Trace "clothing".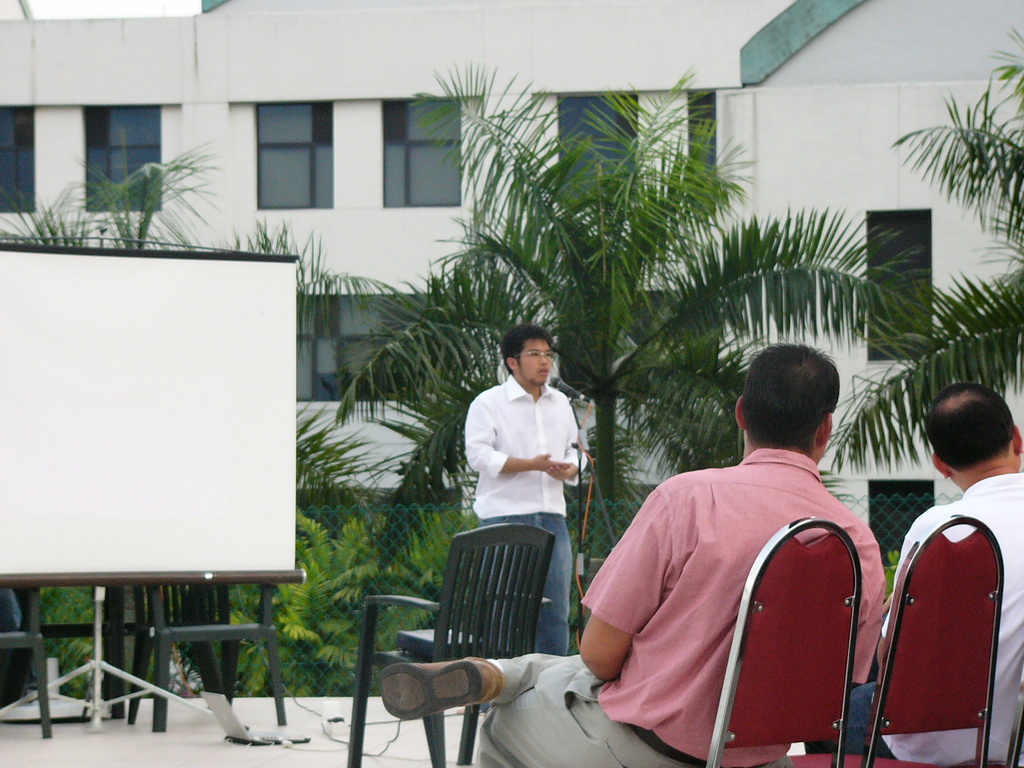
Traced to {"left": 465, "top": 372, "right": 589, "bottom": 714}.
